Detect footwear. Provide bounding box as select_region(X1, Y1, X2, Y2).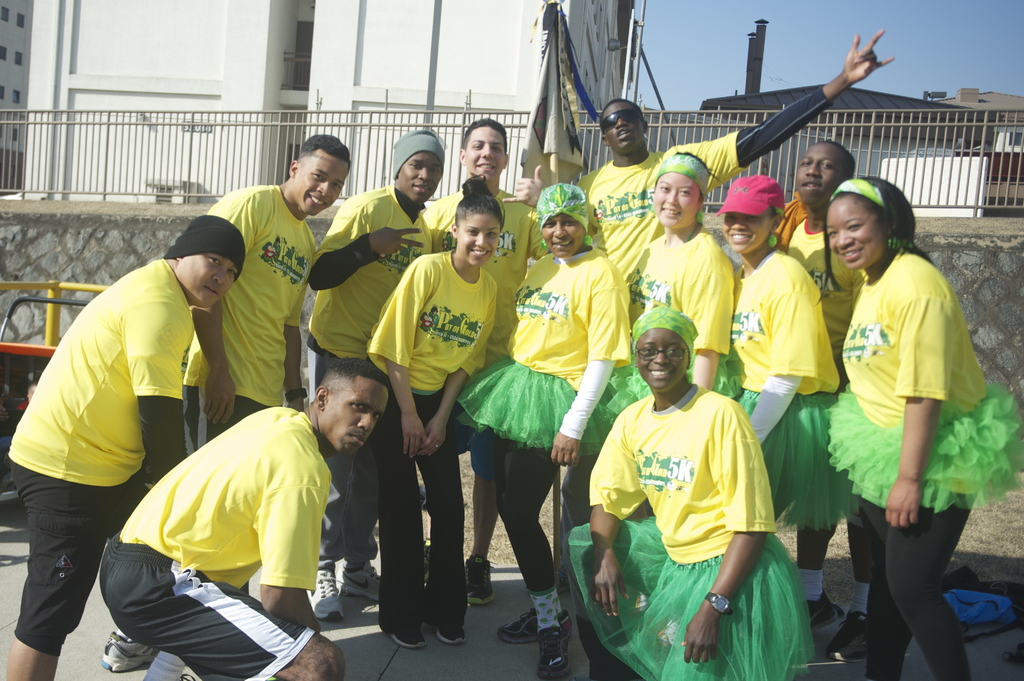
select_region(333, 558, 383, 604).
